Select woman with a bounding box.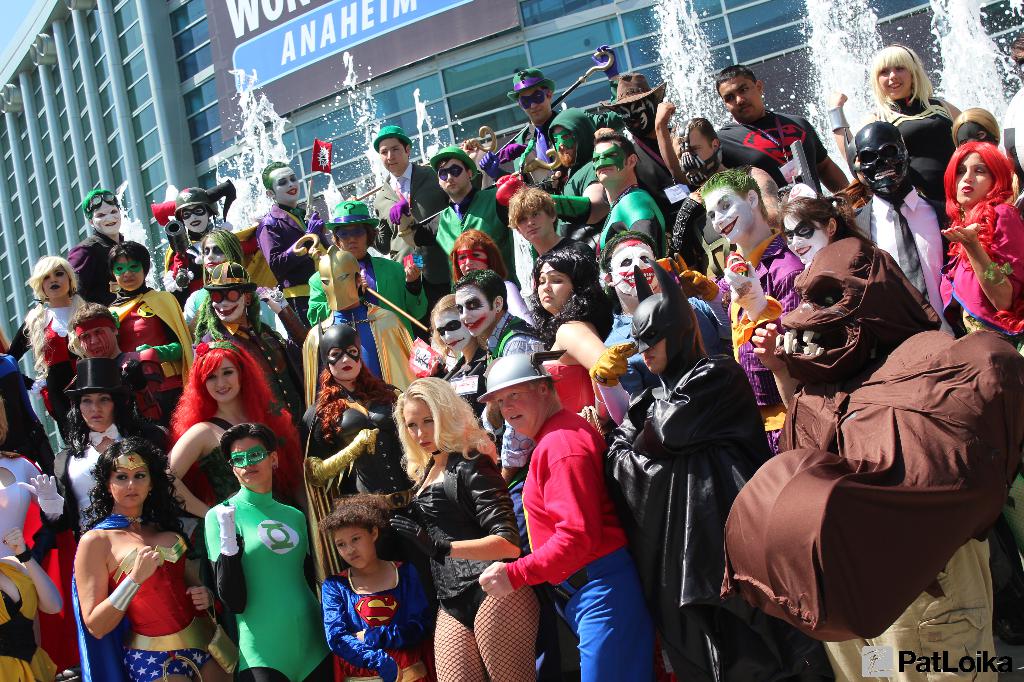
534 248 636 422.
